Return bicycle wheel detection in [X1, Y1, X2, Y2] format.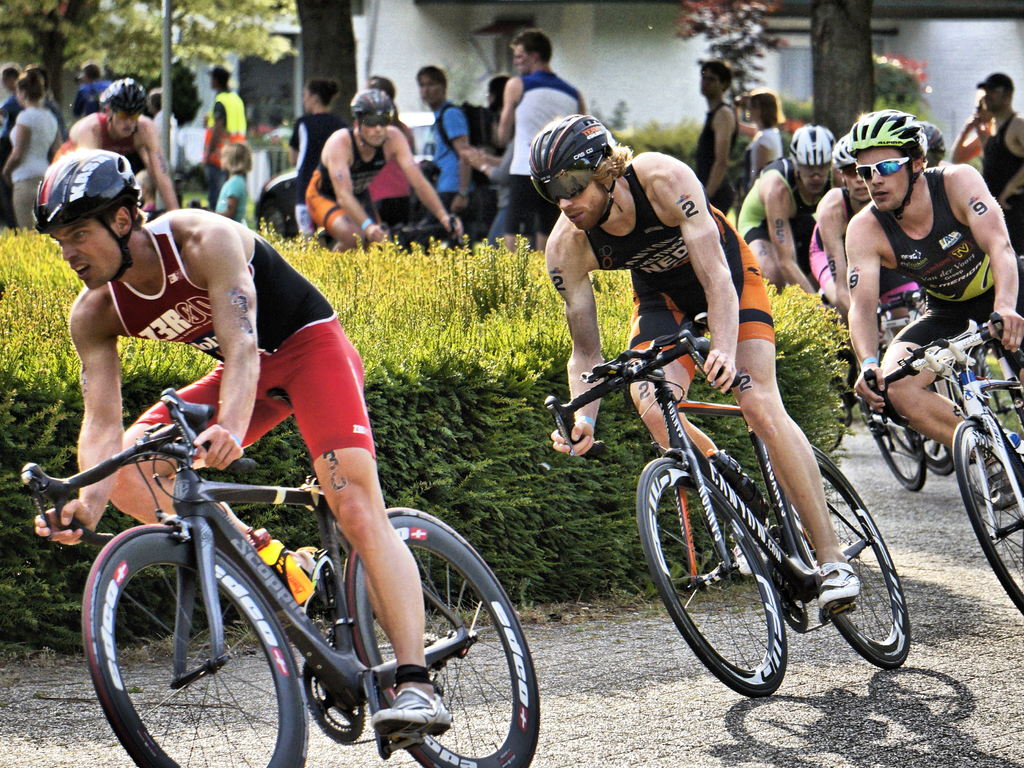
[867, 413, 925, 496].
